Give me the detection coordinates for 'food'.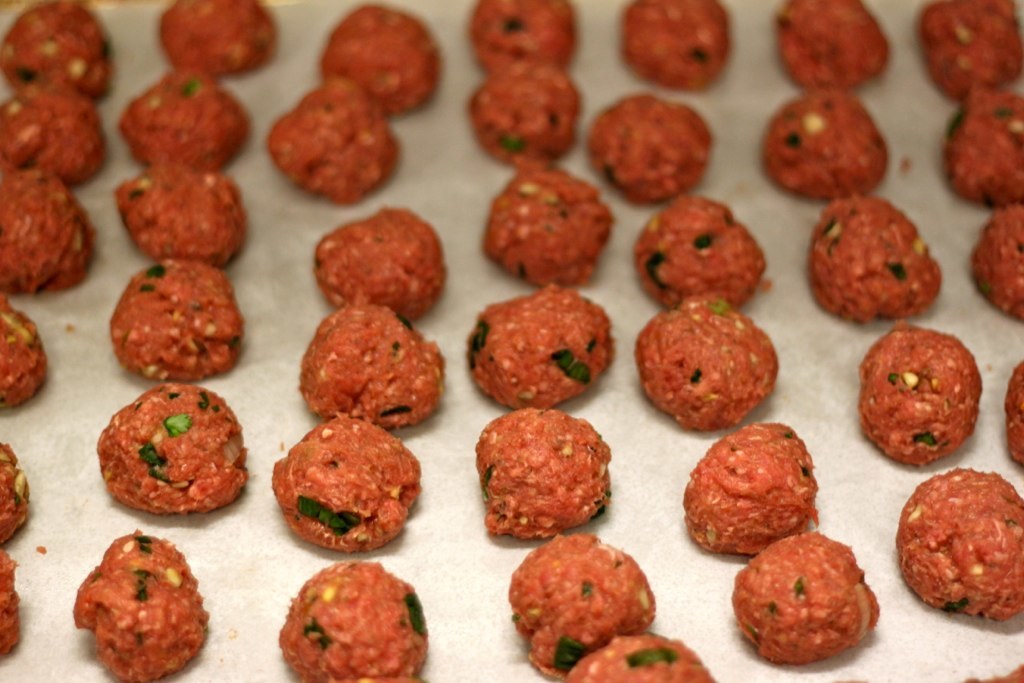
left=112, top=161, right=249, bottom=270.
